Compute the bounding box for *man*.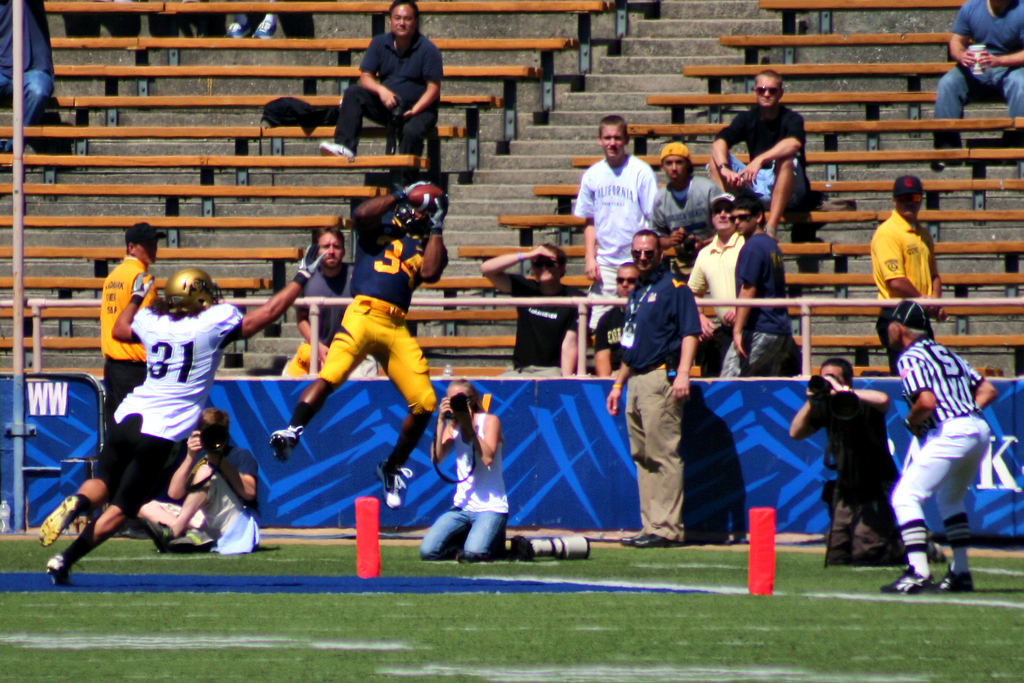
[651, 139, 723, 246].
